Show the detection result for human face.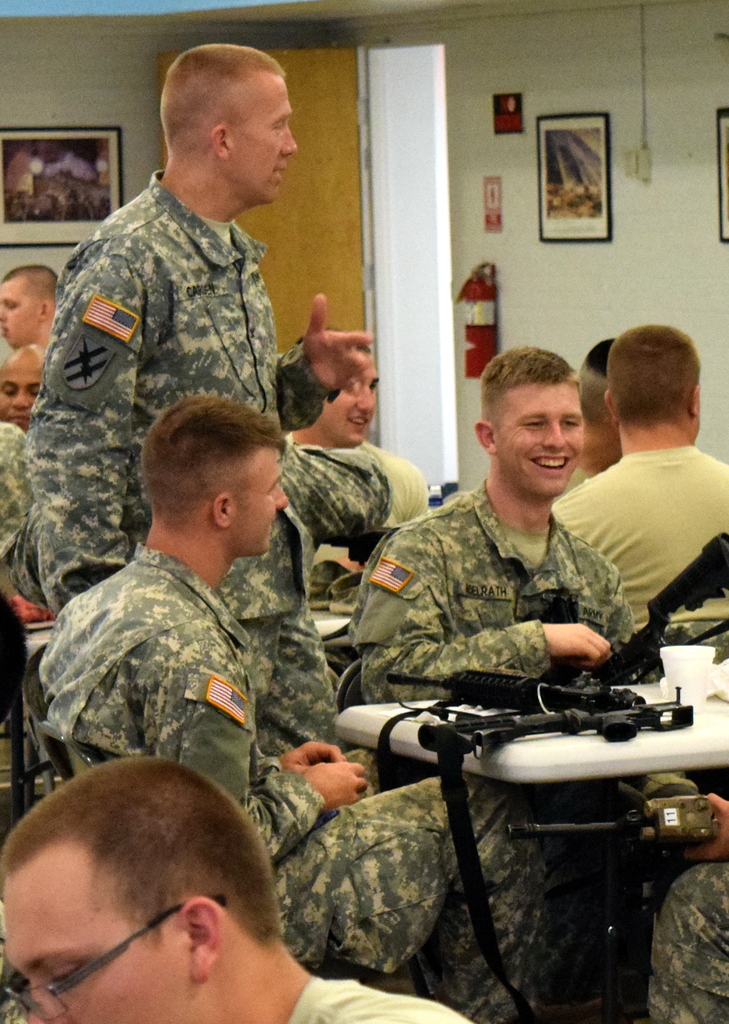
<region>0, 365, 42, 428</region>.
